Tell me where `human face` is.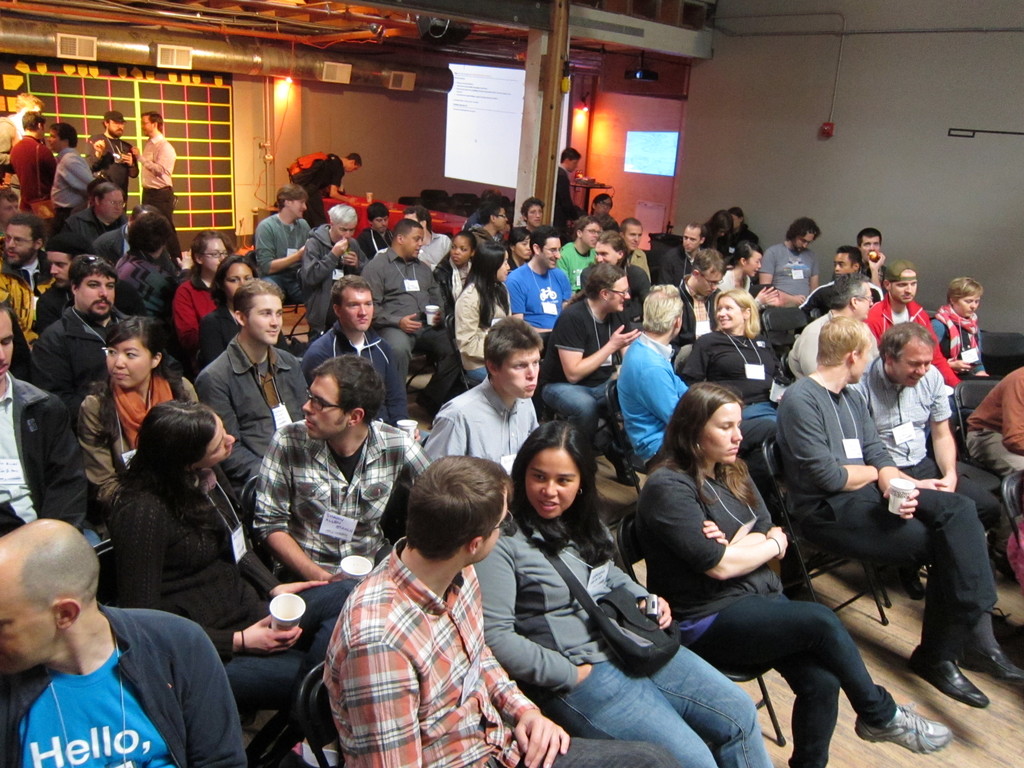
`human face` is at {"x1": 895, "y1": 275, "x2": 917, "y2": 302}.
